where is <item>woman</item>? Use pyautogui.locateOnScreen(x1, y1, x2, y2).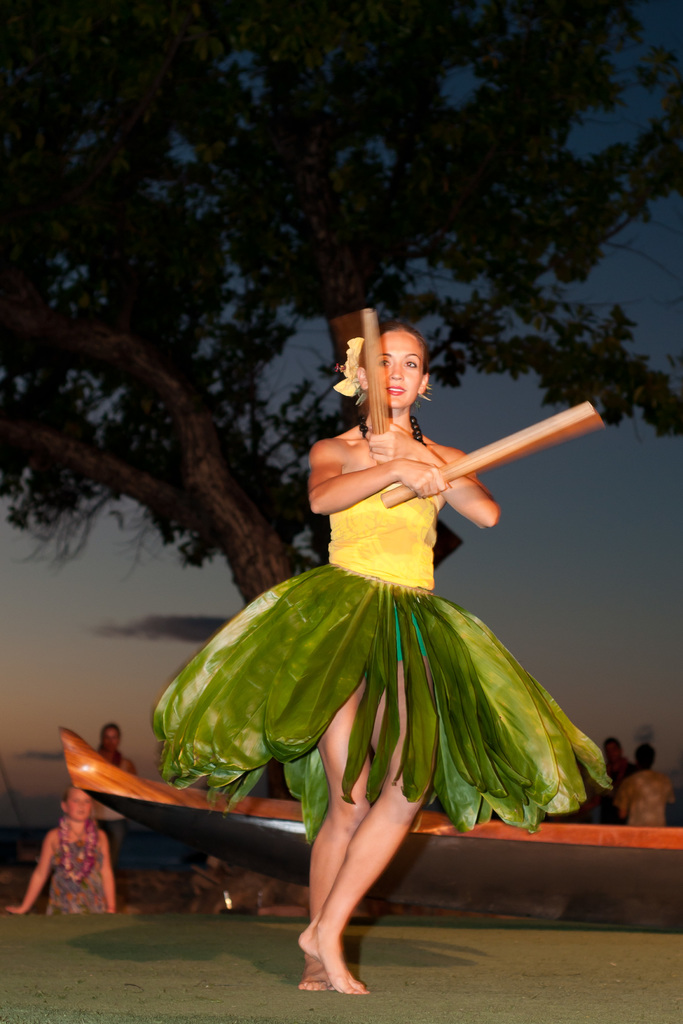
pyautogui.locateOnScreen(4, 788, 124, 916).
